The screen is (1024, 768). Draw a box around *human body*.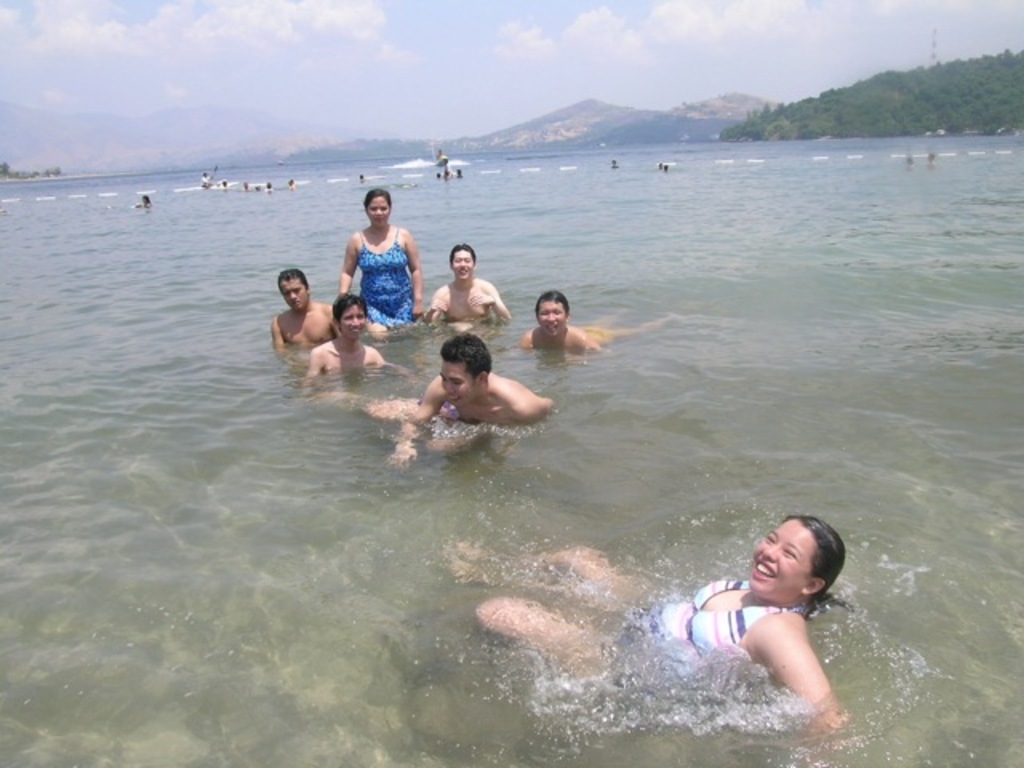
338,192,419,336.
